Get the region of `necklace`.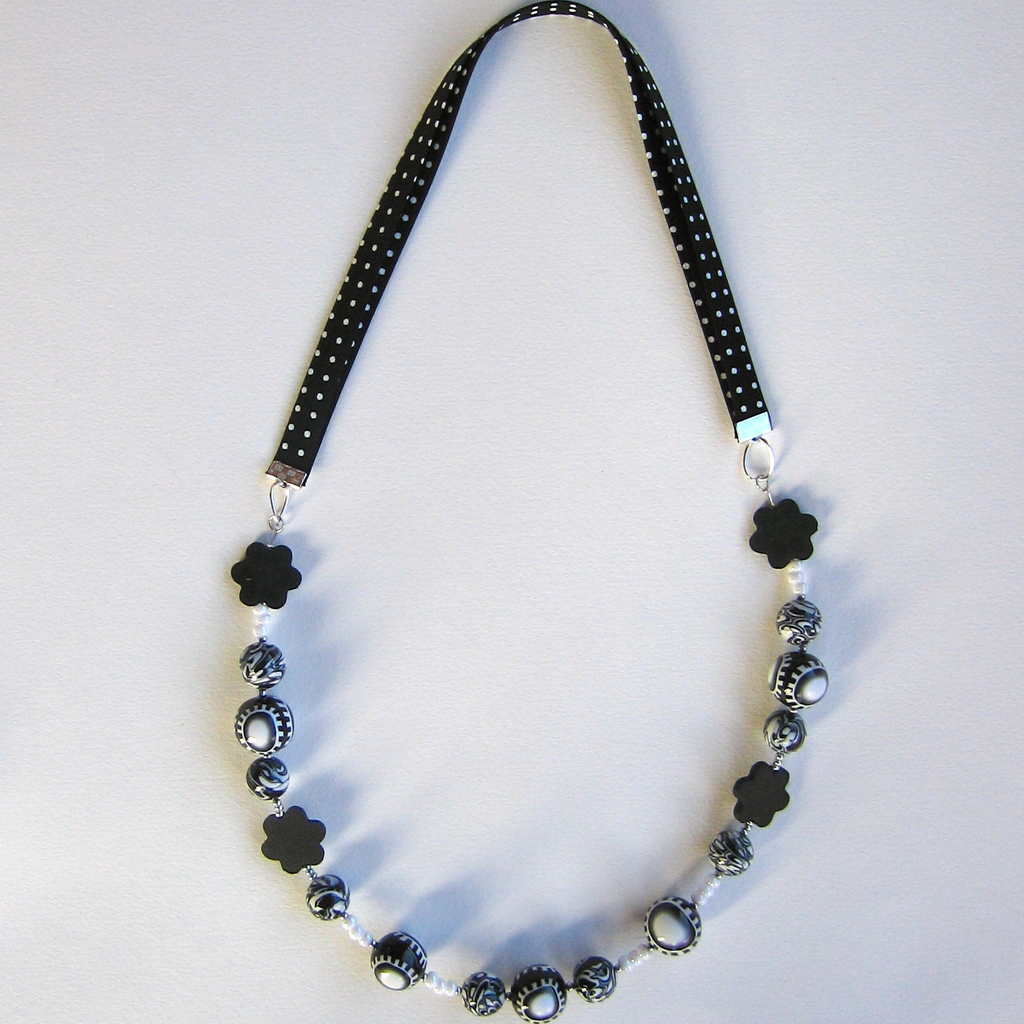
[x1=219, y1=0, x2=835, y2=1023].
